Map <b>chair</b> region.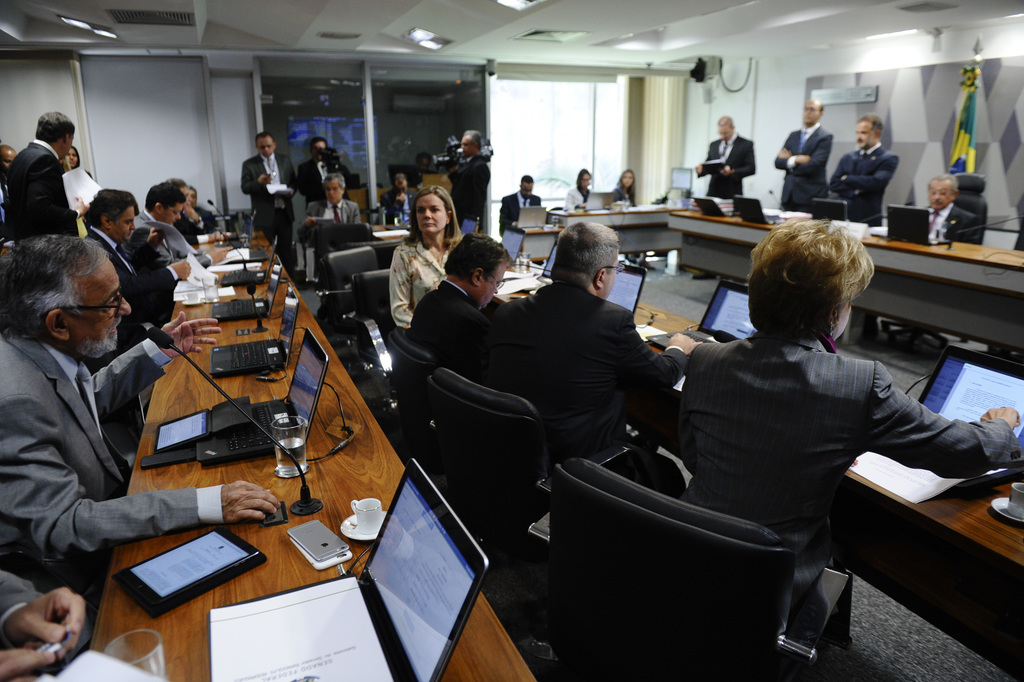
Mapped to bbox=(314, 244, 384, 382).
